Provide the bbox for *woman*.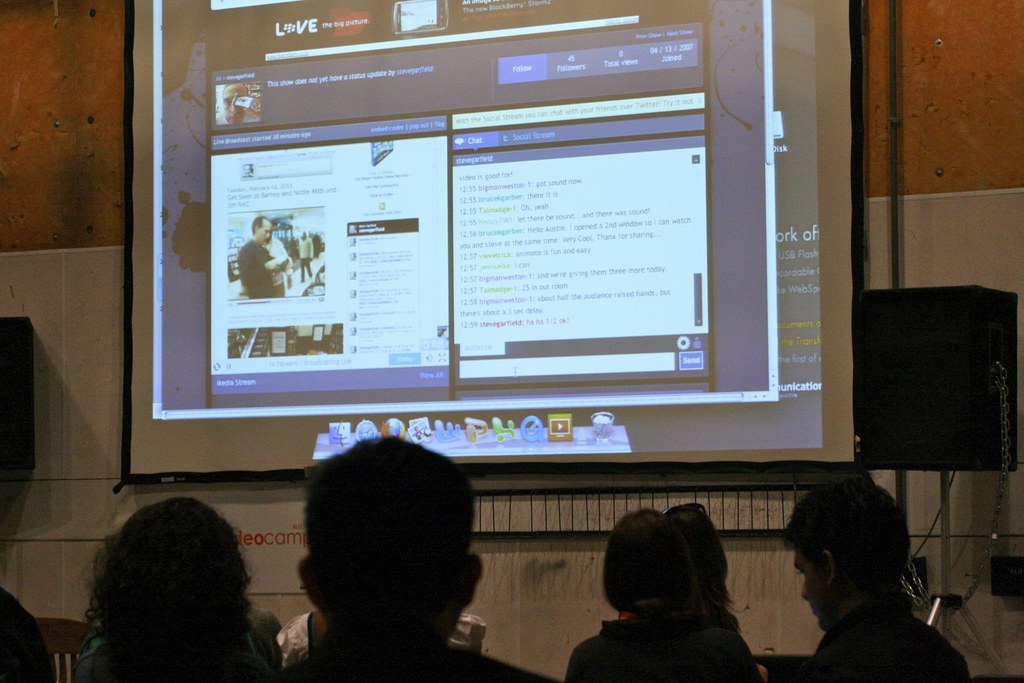
{"left": 568, "top": 504, "right": 768, "bottom": 682}.
